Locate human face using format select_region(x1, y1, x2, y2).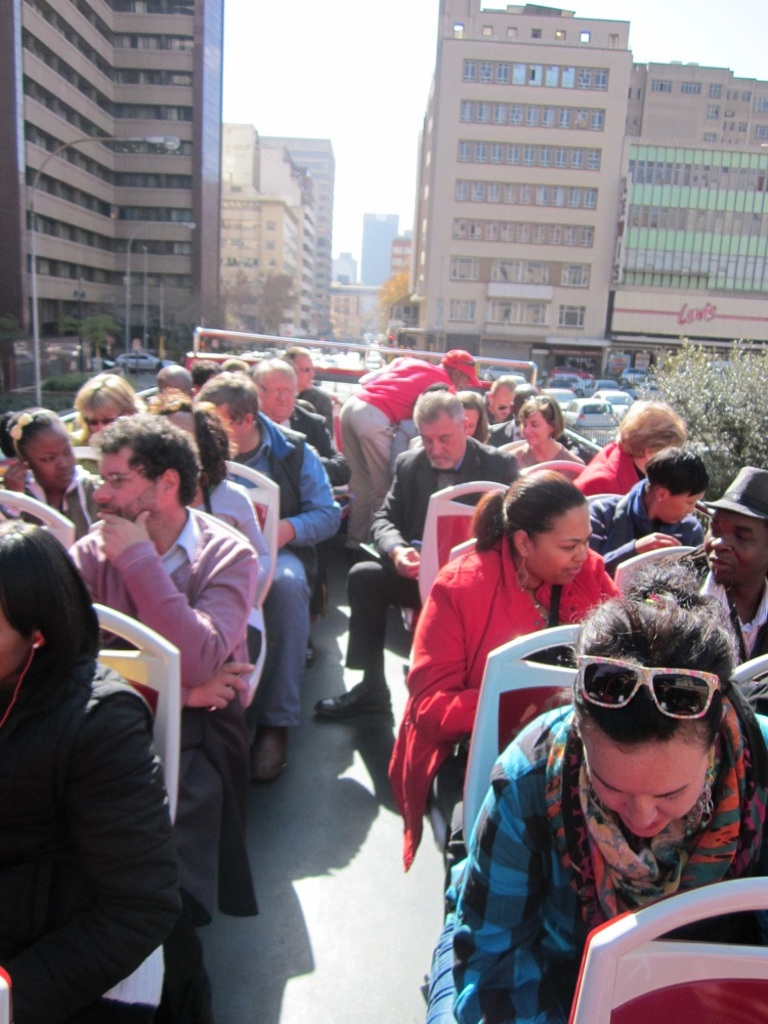
select_region(417, 423, 465, 470).
